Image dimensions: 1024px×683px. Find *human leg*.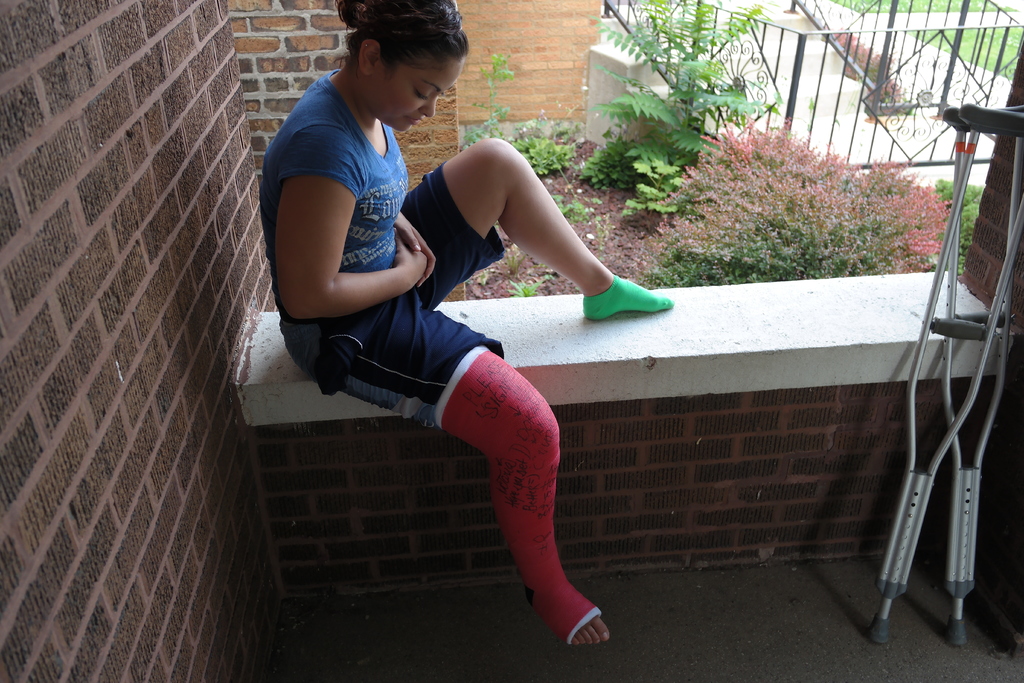
326,315,607,649.
